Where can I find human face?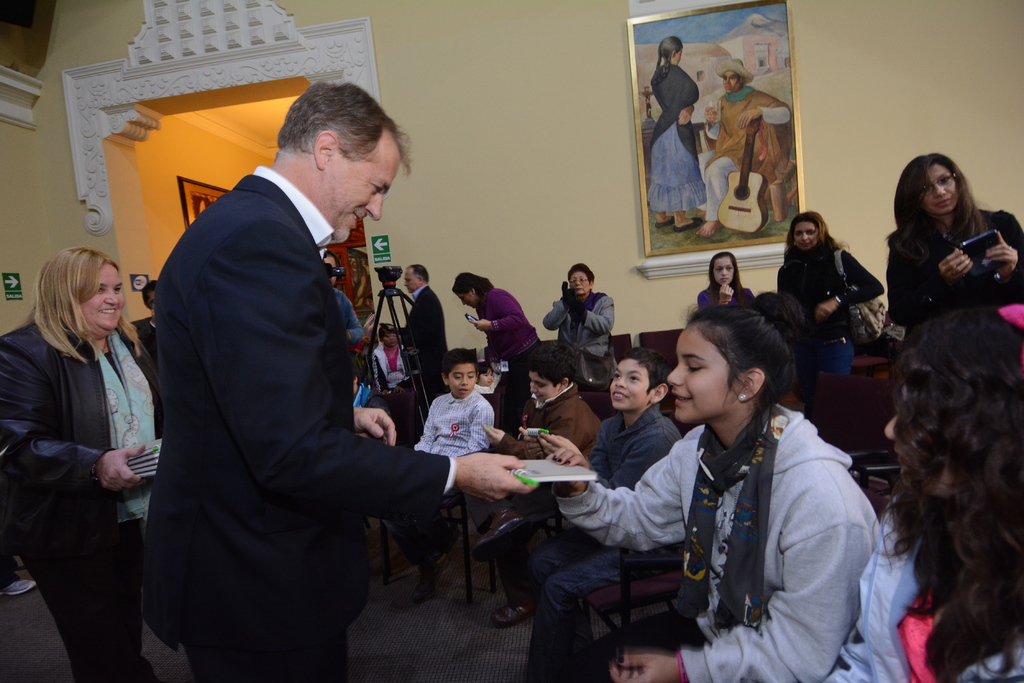
You can find it at (533, 374, 559, 399).
